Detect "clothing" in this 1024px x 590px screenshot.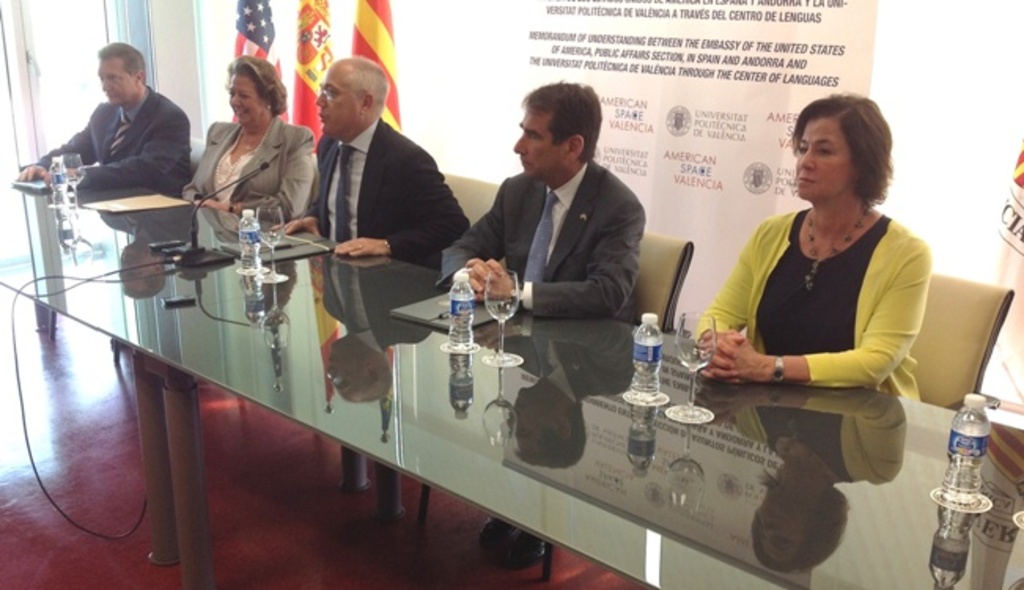
Detection: (x1=692, y1=209, x2=933, y2=398).
